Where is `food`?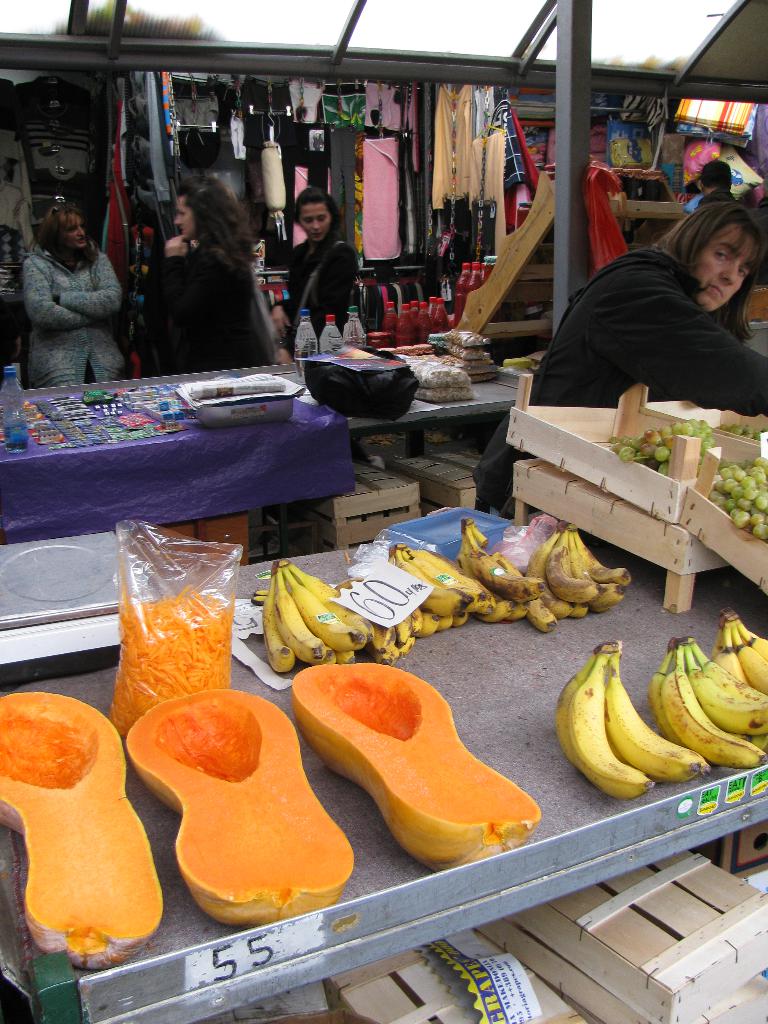
126, 687, 350, 935.
